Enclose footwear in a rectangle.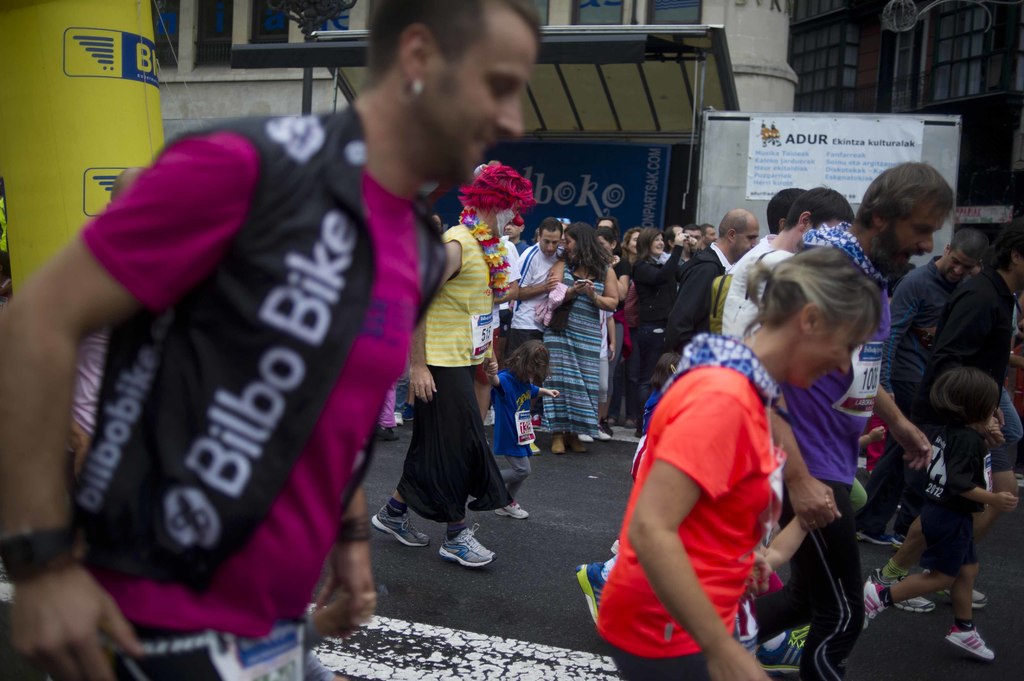
550,432,566,456.
